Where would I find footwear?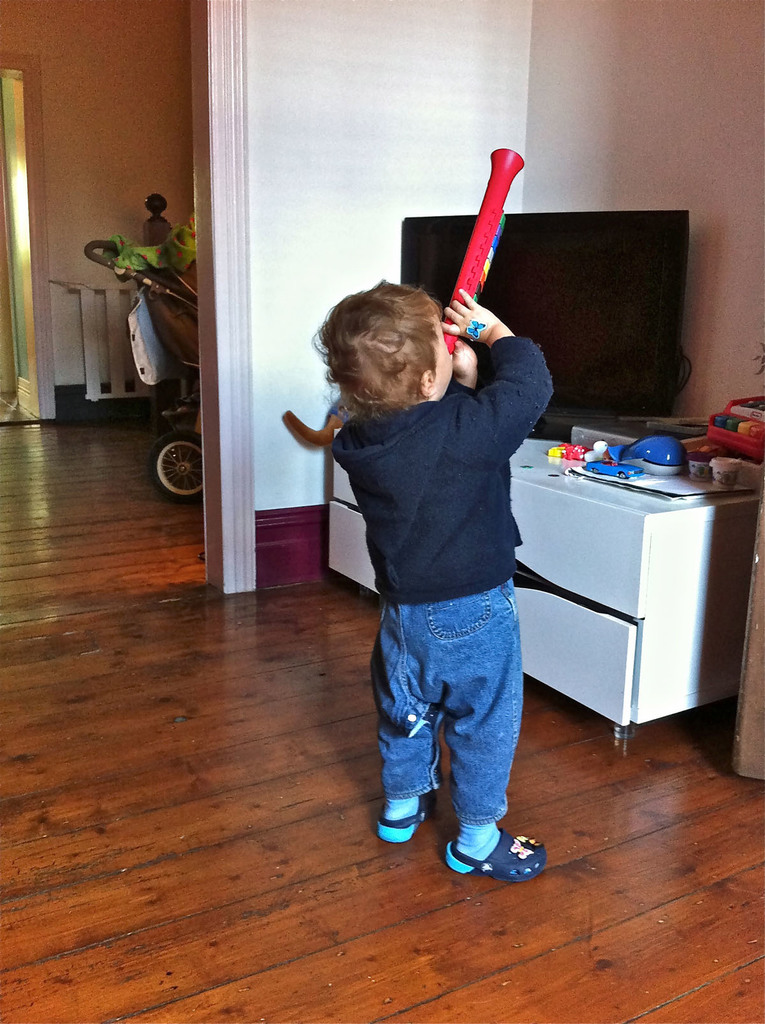
At bbox(377, 790, 426, 836).
